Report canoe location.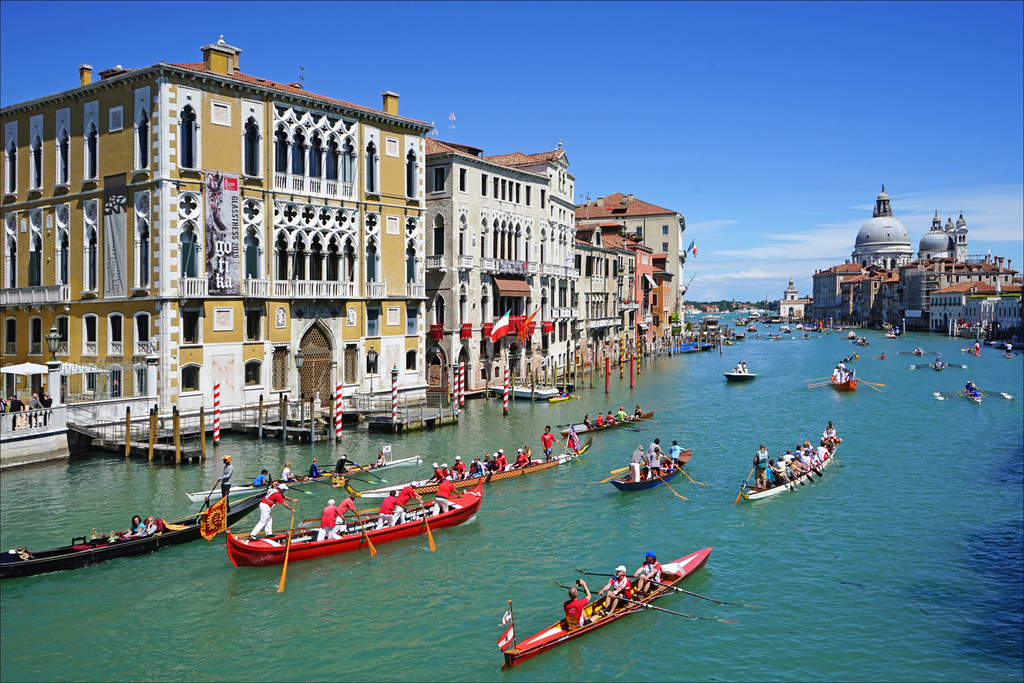
Report: [left=227, top=477, right=482, bottom=569].
